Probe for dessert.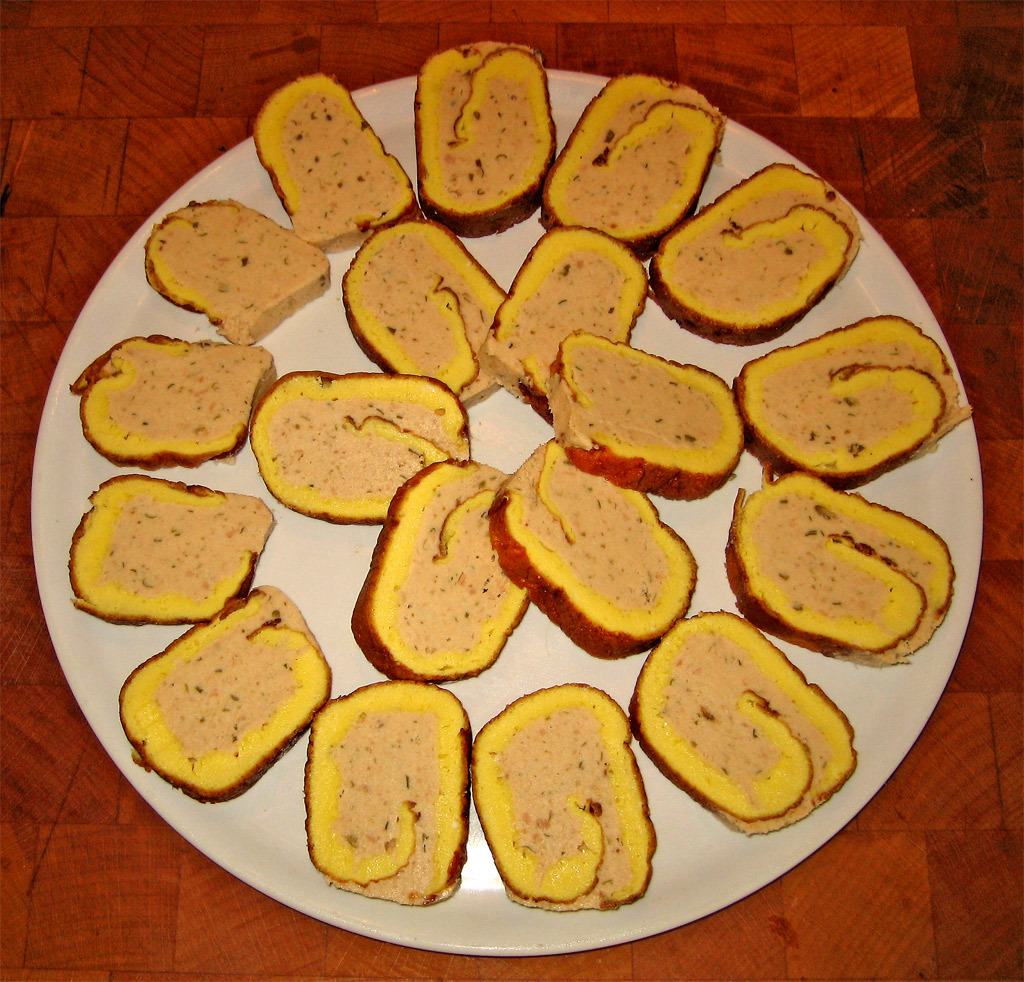
Probe result: {"left": 144, "top": 204, "right": 336, "bottom": 346}.
